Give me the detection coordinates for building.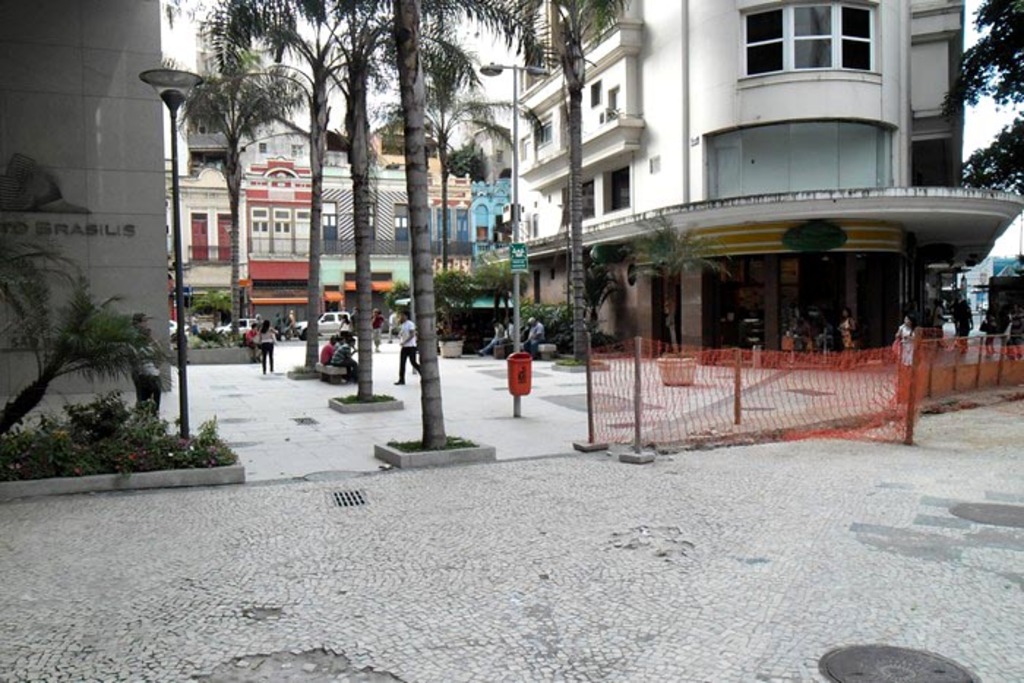
0/0/173/408.
